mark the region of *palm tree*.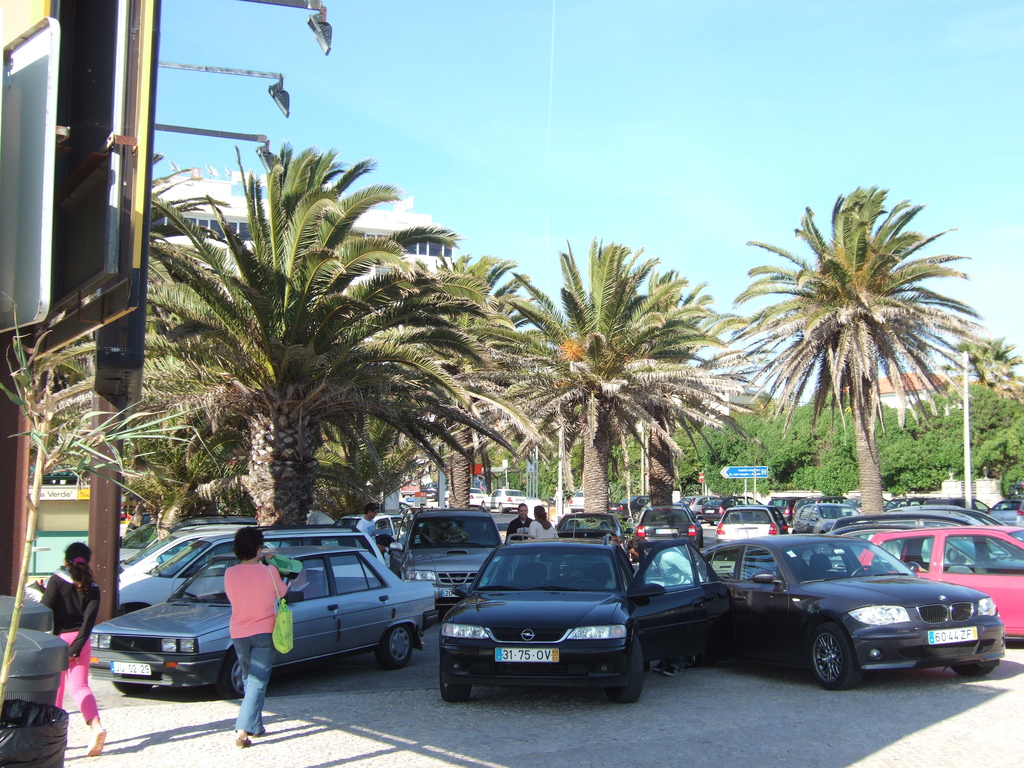
Region: 355/247/531/504.
